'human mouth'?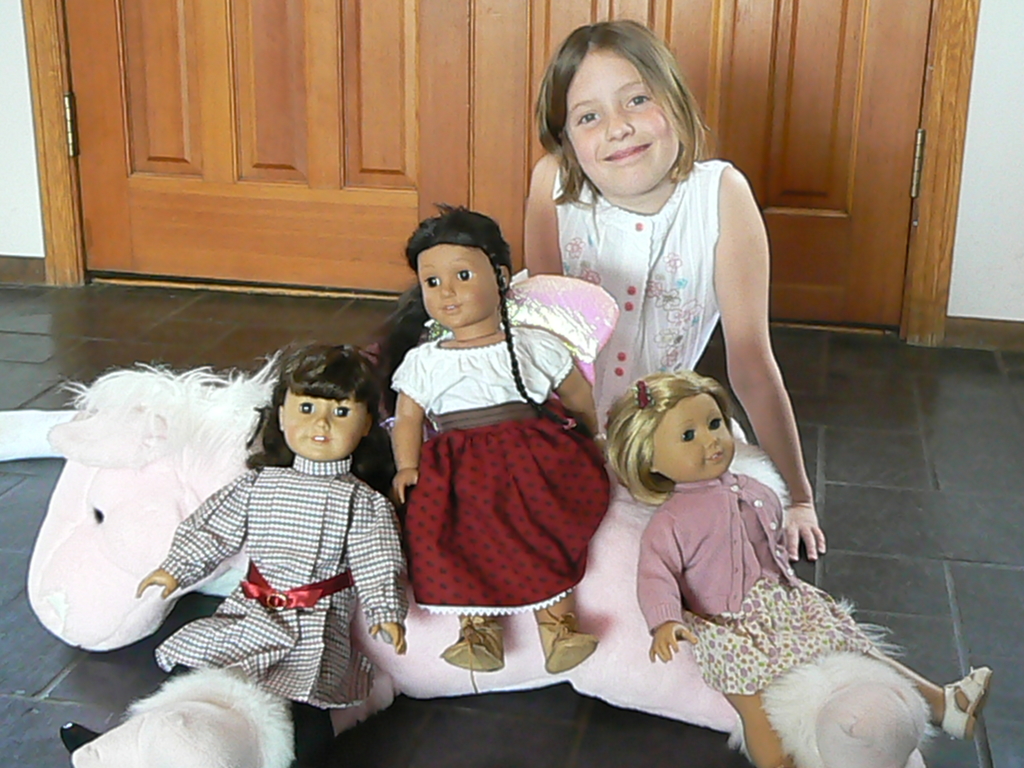
Rect(600, 140, 652, 162)
